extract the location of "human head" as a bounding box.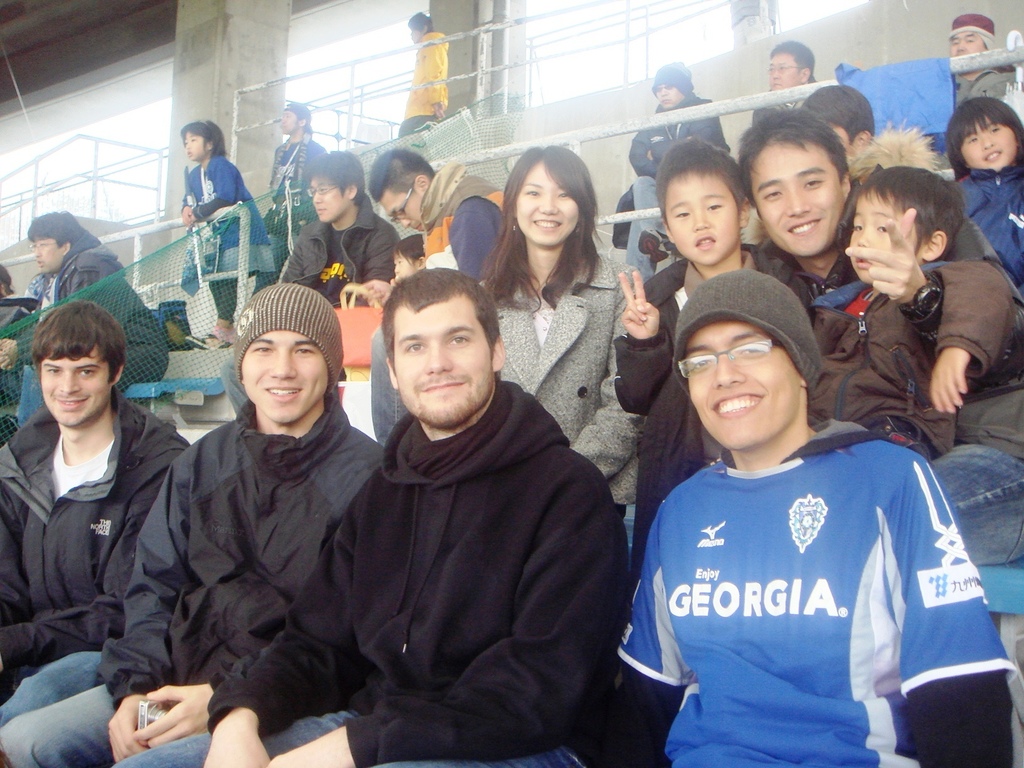
(653,135,753,269).
